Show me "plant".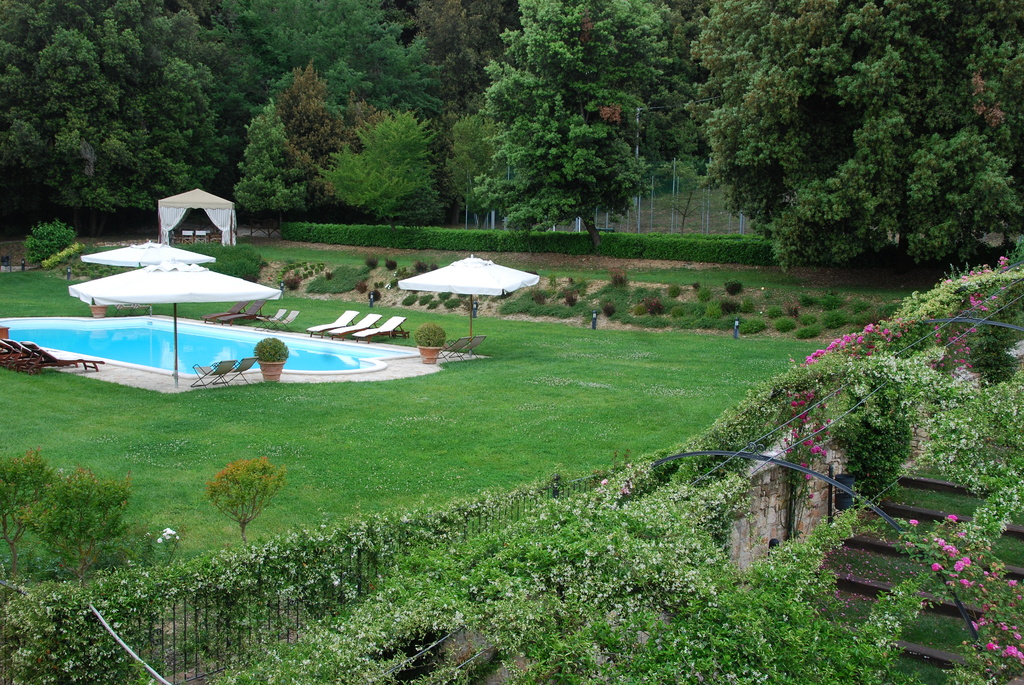
"plant" is here: bbox=[424, 294, 430, 306].
